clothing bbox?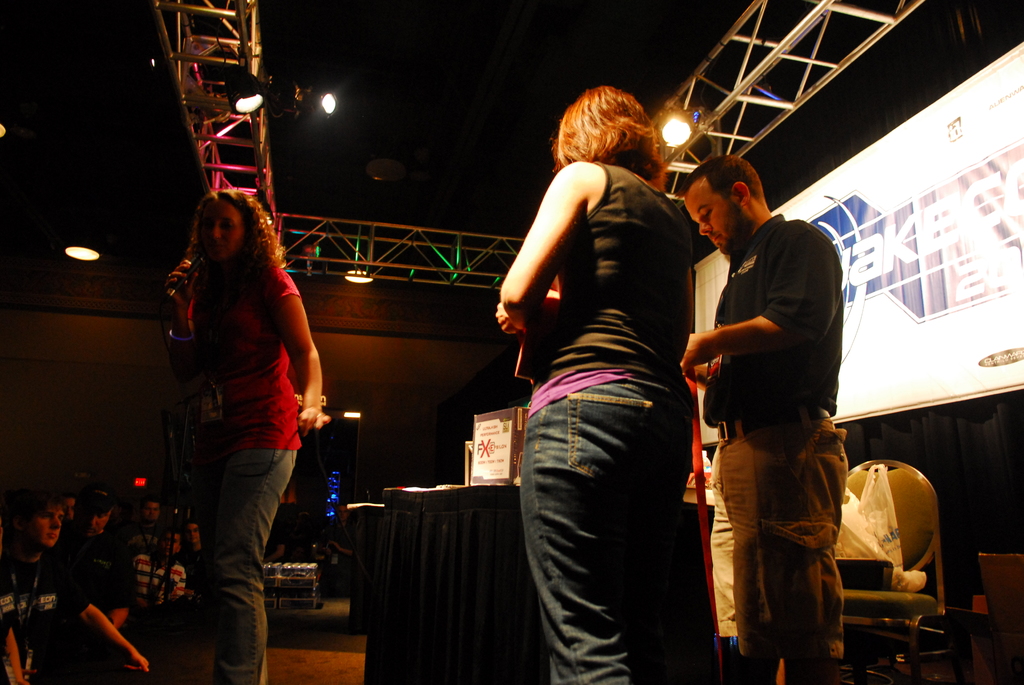
[x1=700, y1=212, x2=851, y2=664]
